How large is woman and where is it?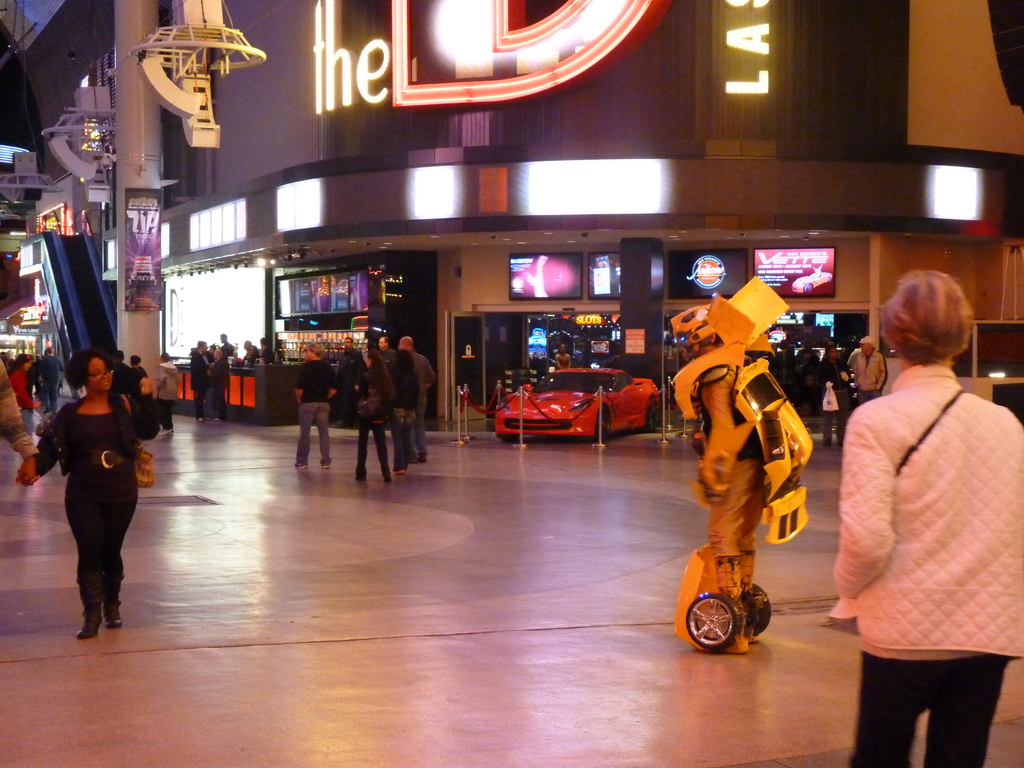
Bounding box: bbox(386, 344, 420, 475).
